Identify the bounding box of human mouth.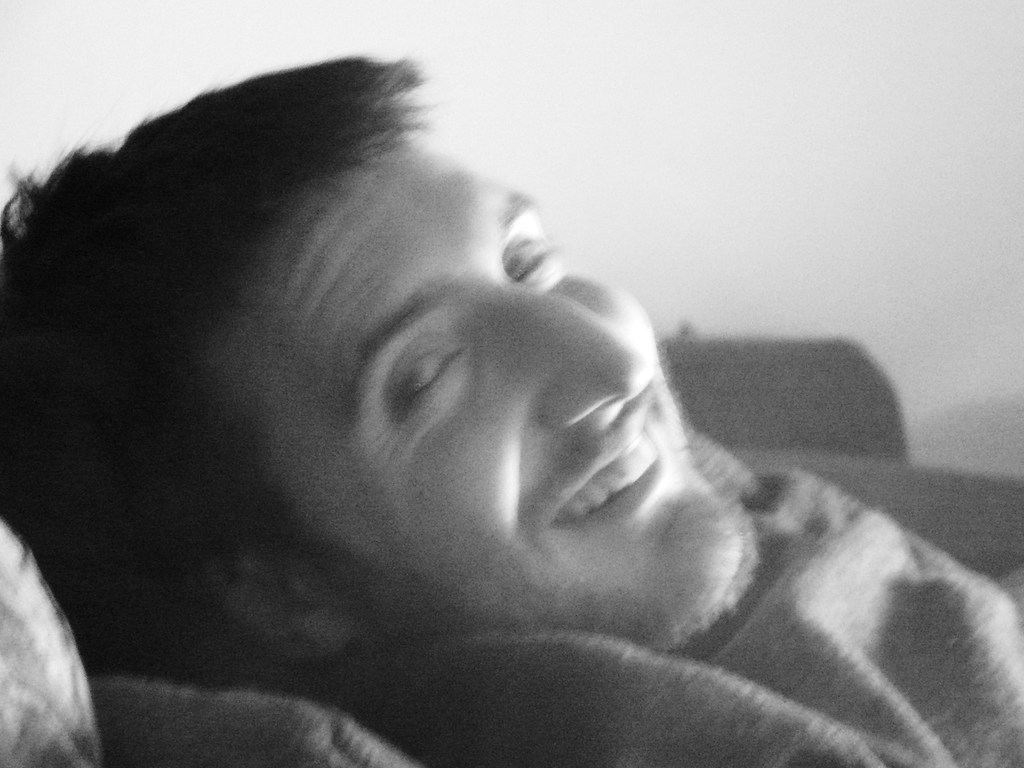
(left=556, top=395, right=667, bottom=528).
